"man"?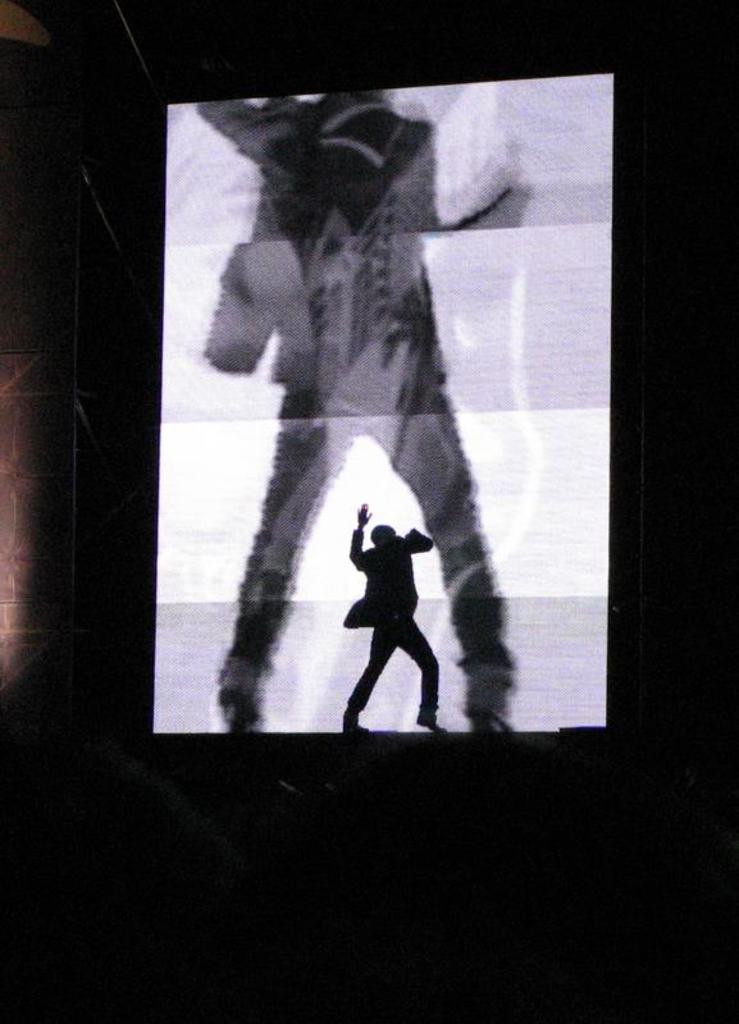
region(169, 143, 528, 742)
